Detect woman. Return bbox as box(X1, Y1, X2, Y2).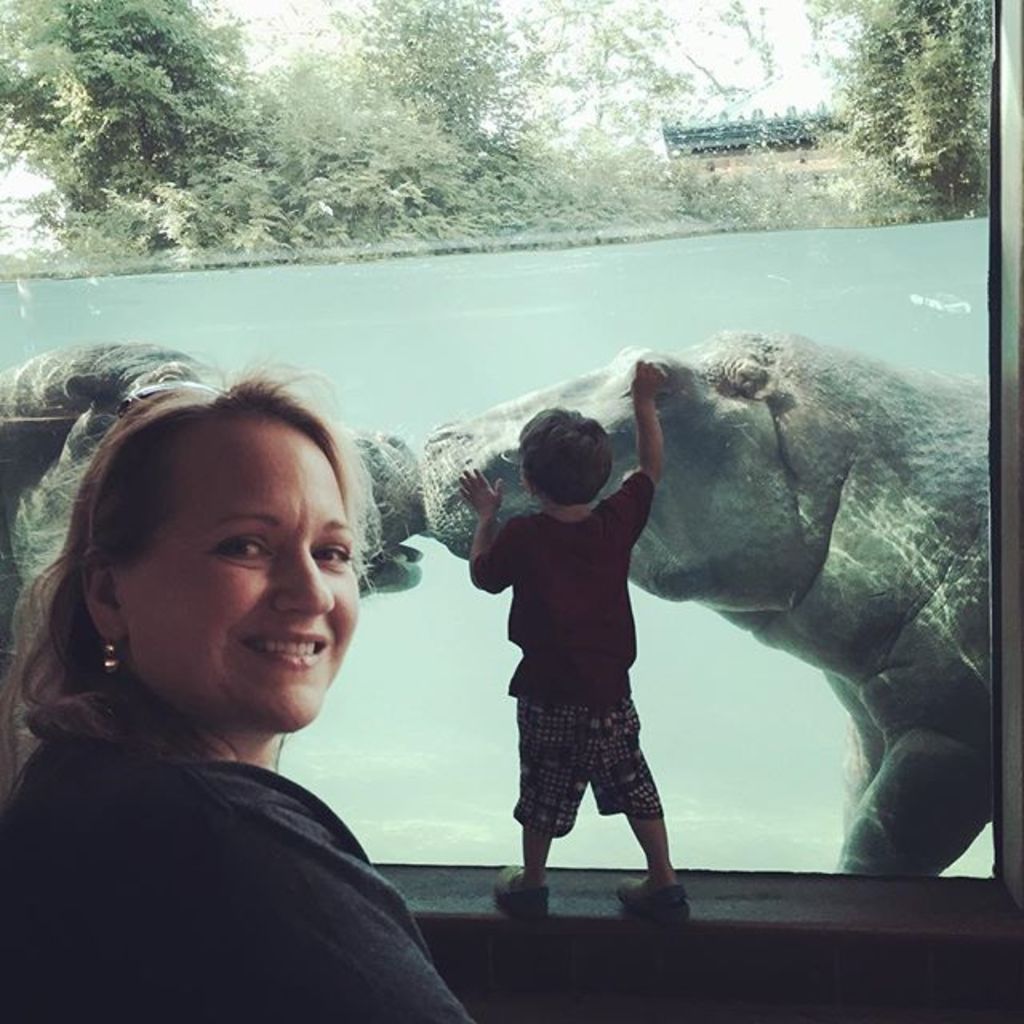
box(0, 384, 482, 1005).
